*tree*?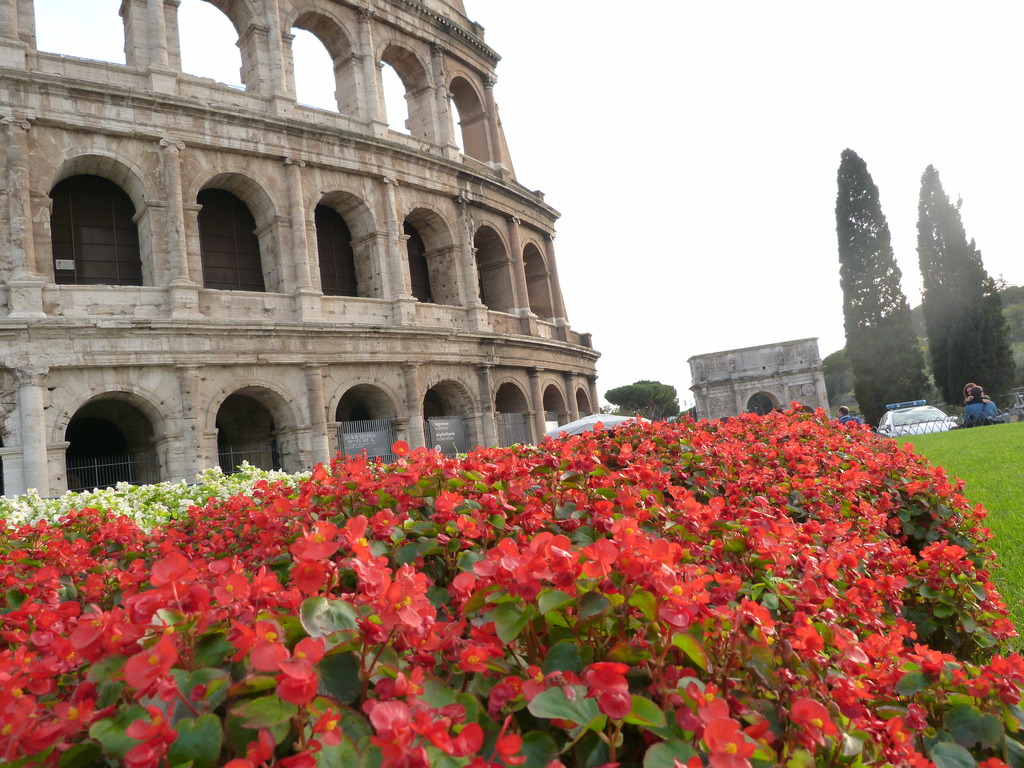
Rect(919, 159, 1022, 410)
